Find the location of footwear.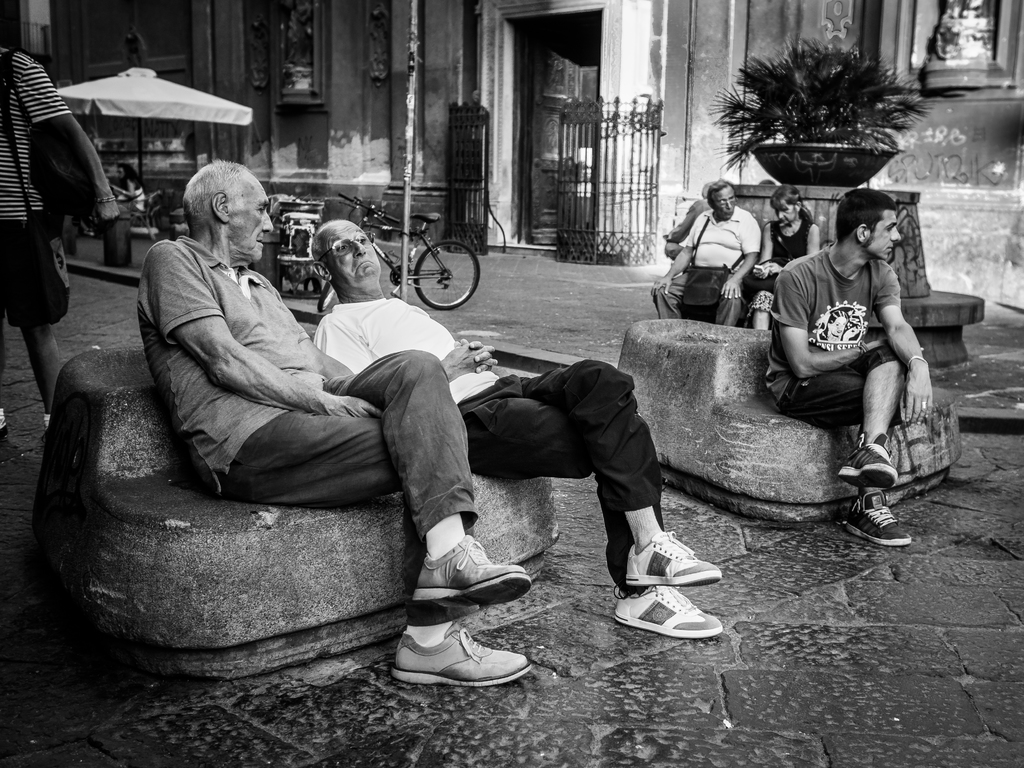
Location: locate(838, 435, 897, 489).
